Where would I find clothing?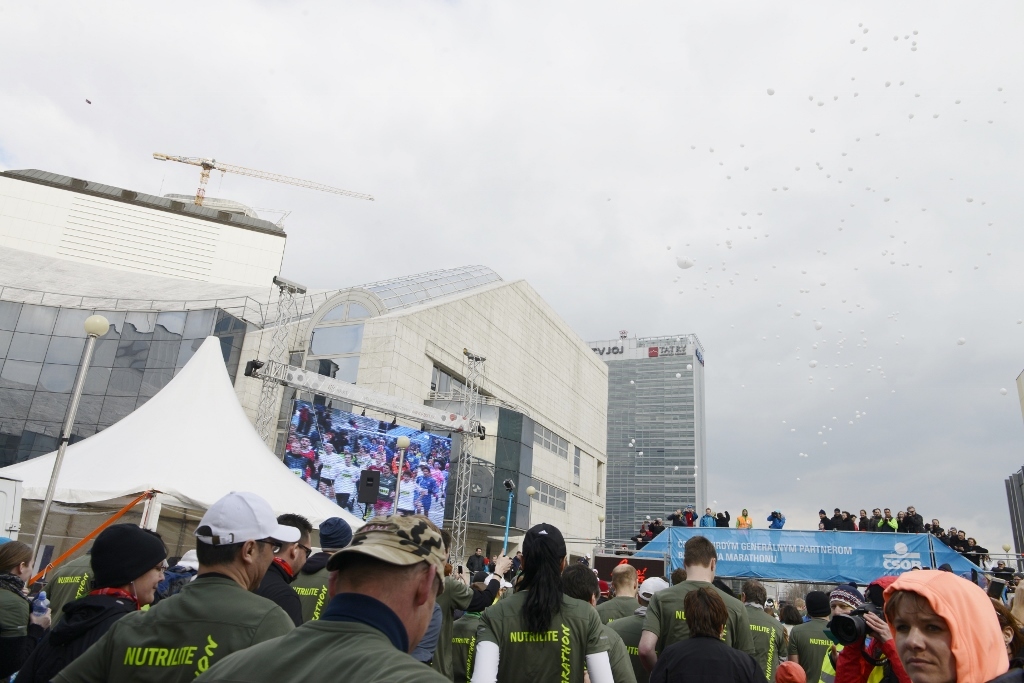
At Rect(280, 532, 464, 658).
